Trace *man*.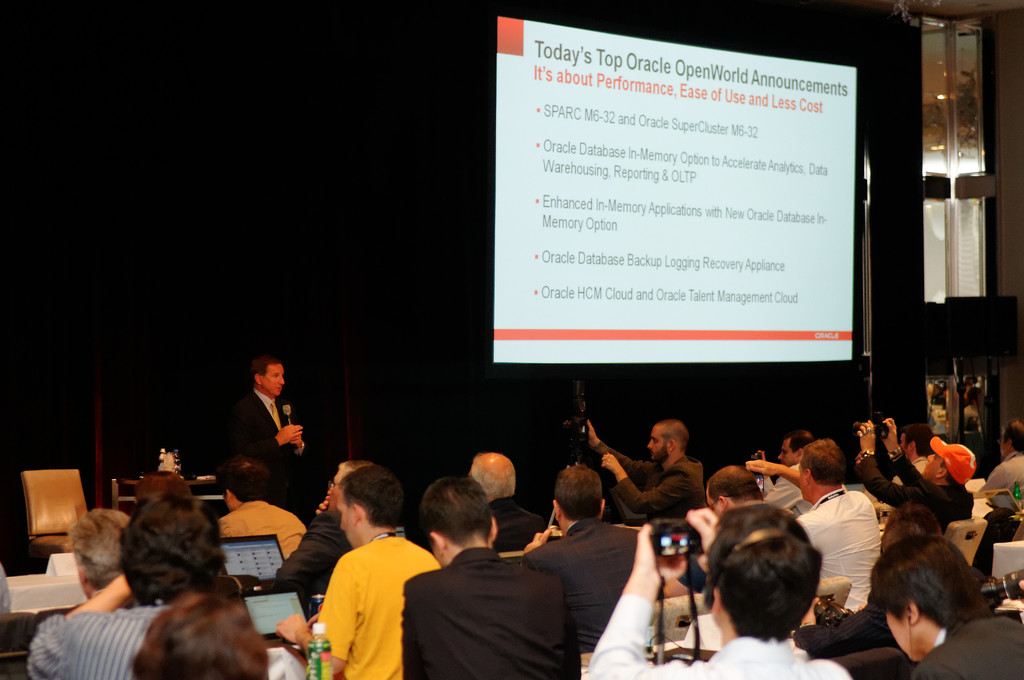
Traced to detection(874, 533, 1023, 679).
